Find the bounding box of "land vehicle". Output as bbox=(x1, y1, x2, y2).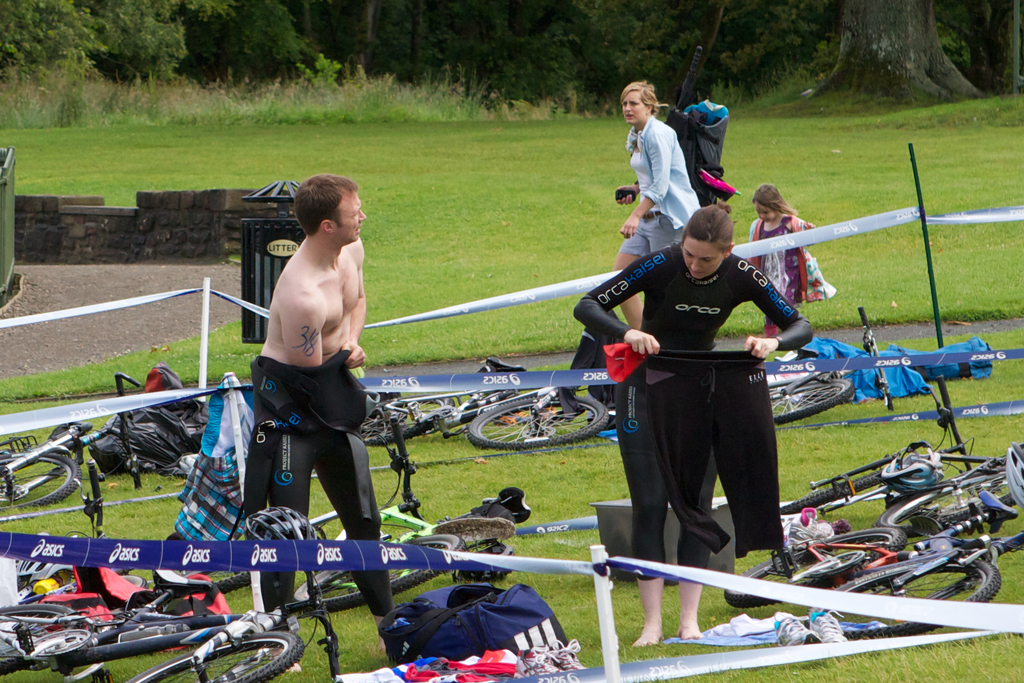
bbox=(726, 389, 1023, 645).
